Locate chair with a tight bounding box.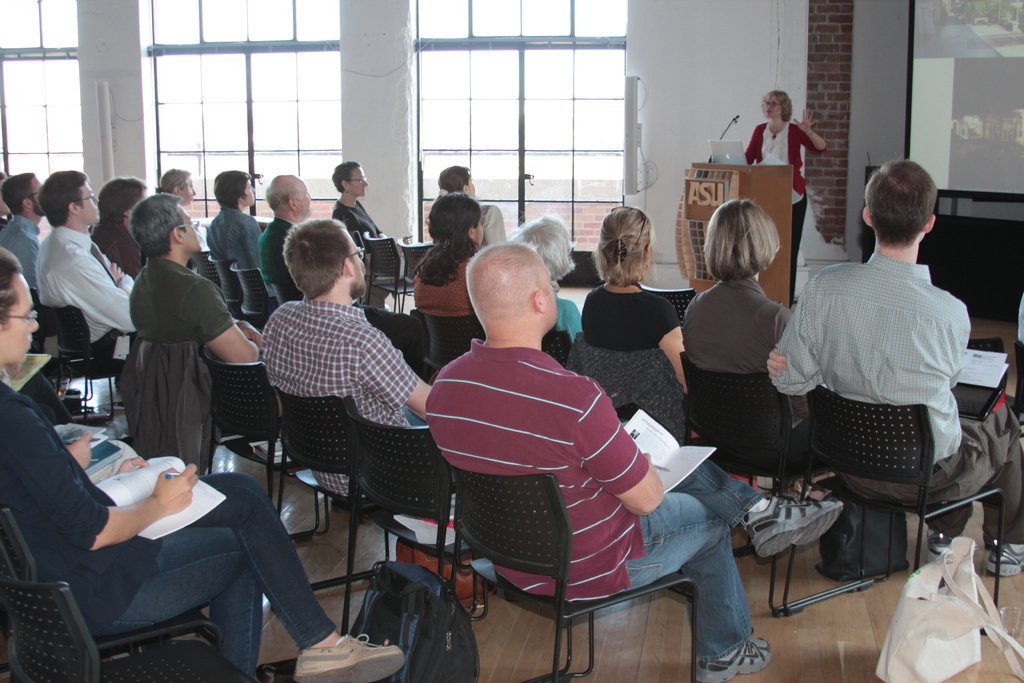
(341, 397, 573, 682).
